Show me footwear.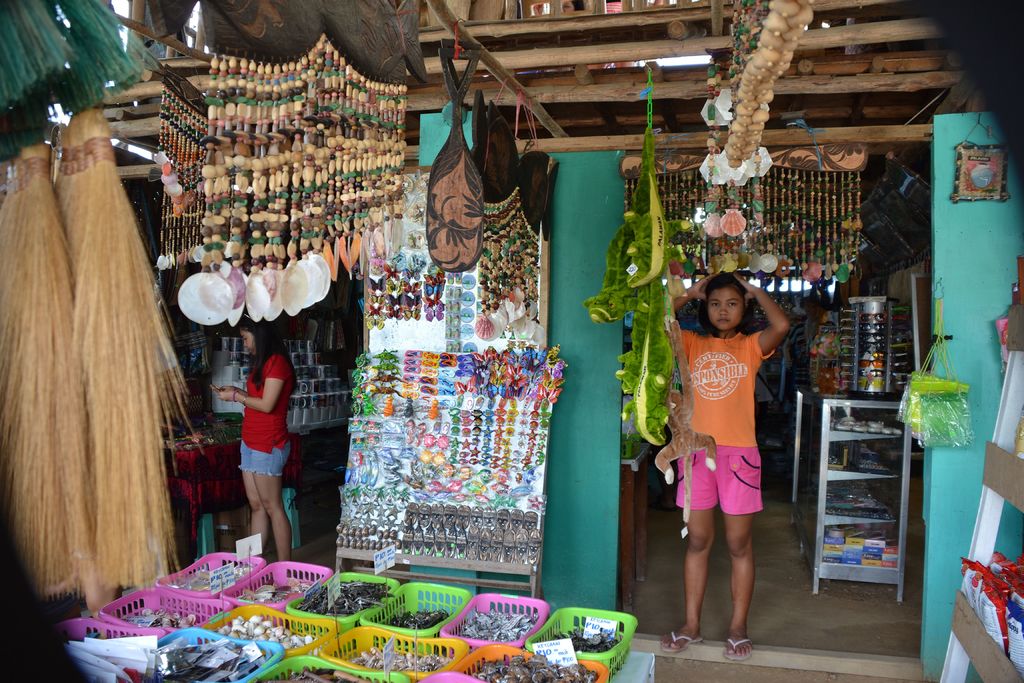
footwear is here: 660/626/706/652.
